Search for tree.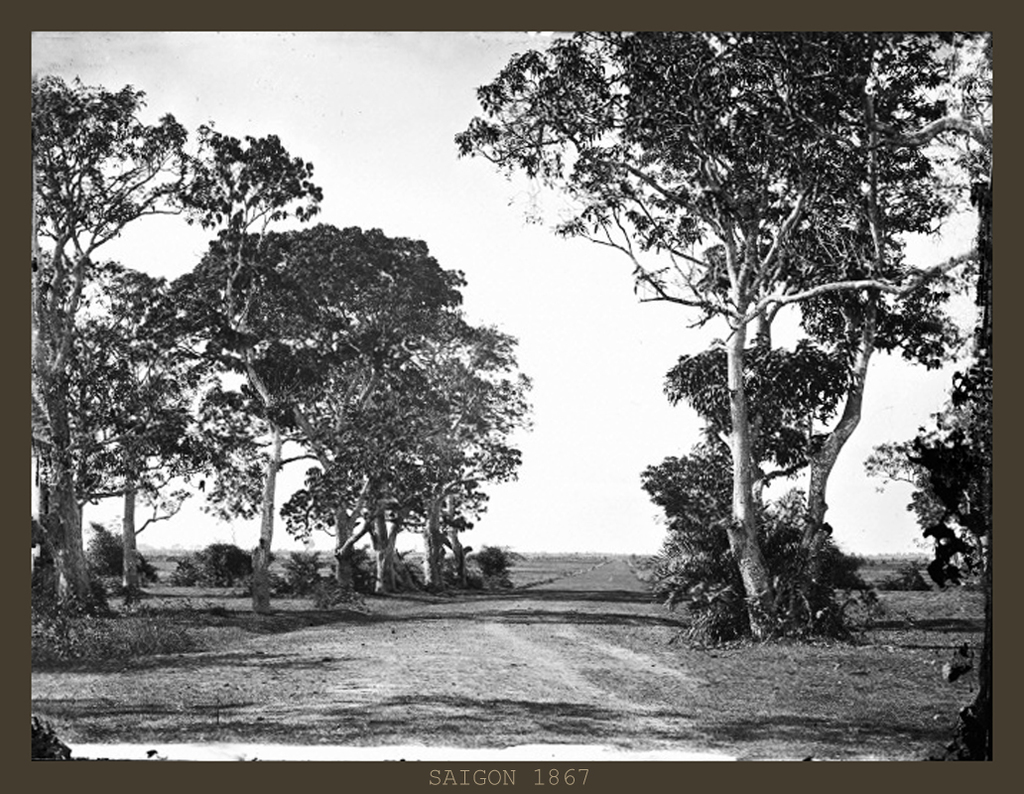
Found at box=[430, 0, 996, 652].
